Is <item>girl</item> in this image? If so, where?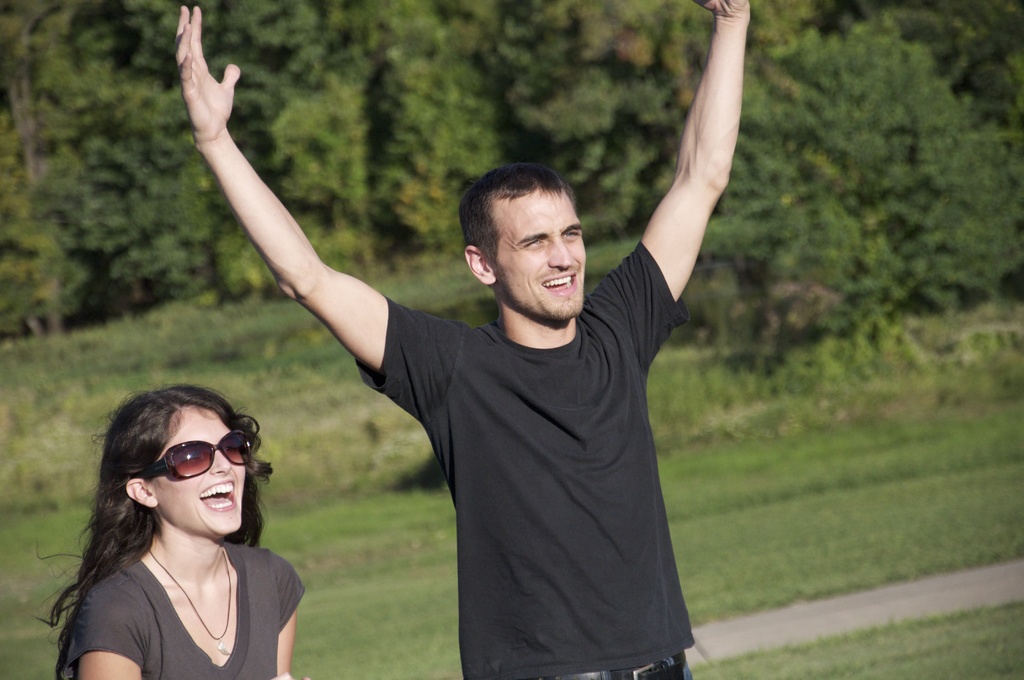
Yes, at x1=26 y1=382 x2=306 y2=679.
